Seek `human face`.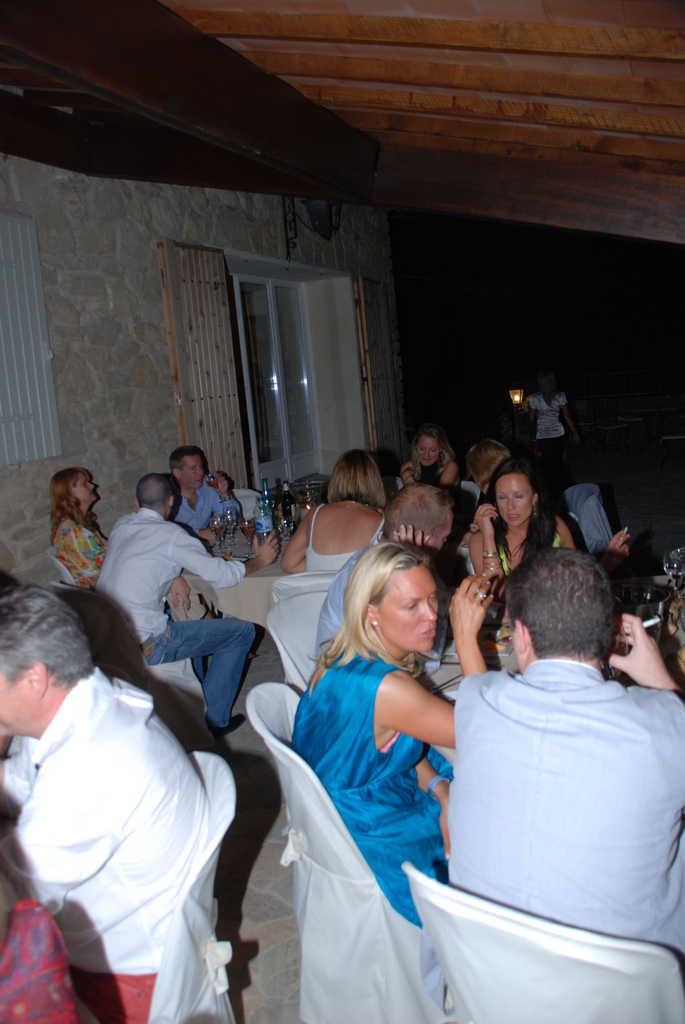
left=0, top=674, right=34, bottom=732.
